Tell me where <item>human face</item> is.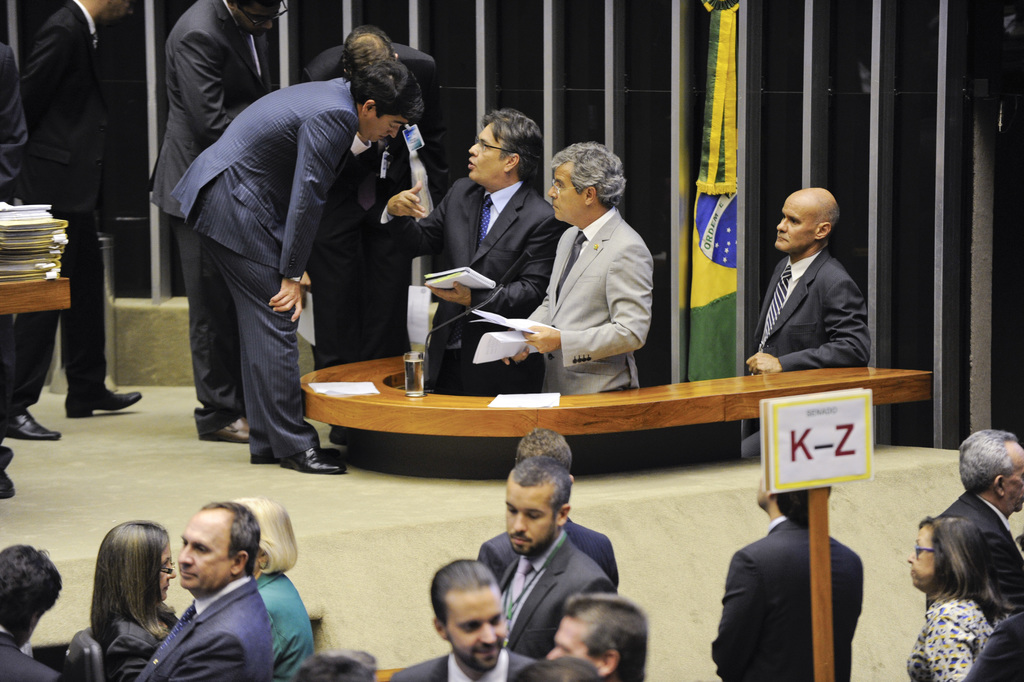
<item>human face</item> is at box(365, 113, 399, 152).
